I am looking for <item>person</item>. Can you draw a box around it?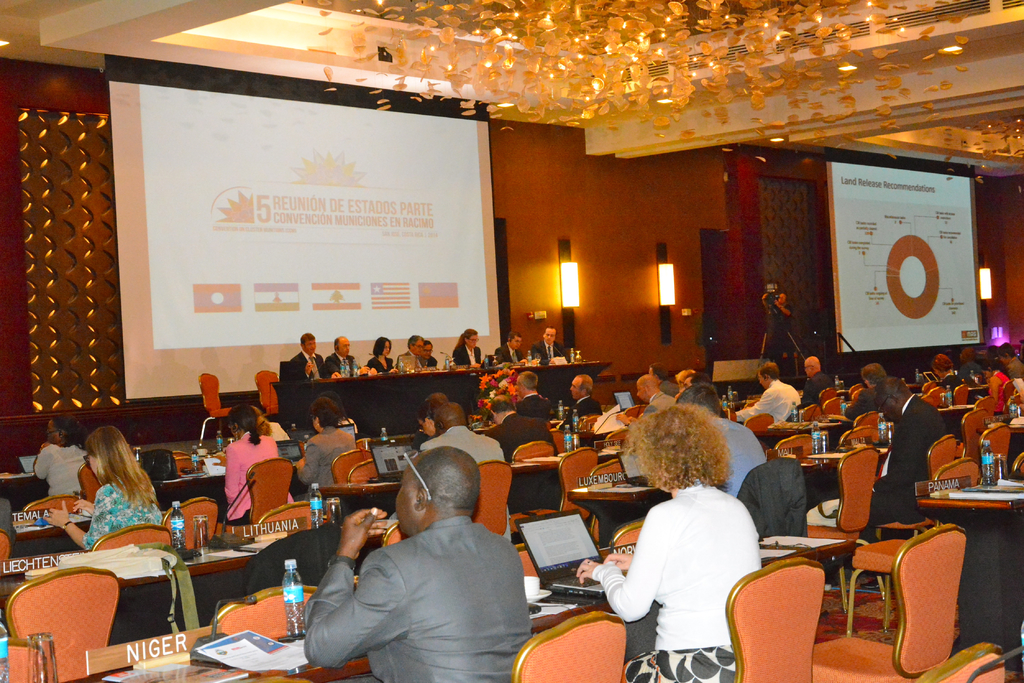
Sure, the bounding box is {"left": 26, "top": 410, "right": 88, "bottom": 494}.
